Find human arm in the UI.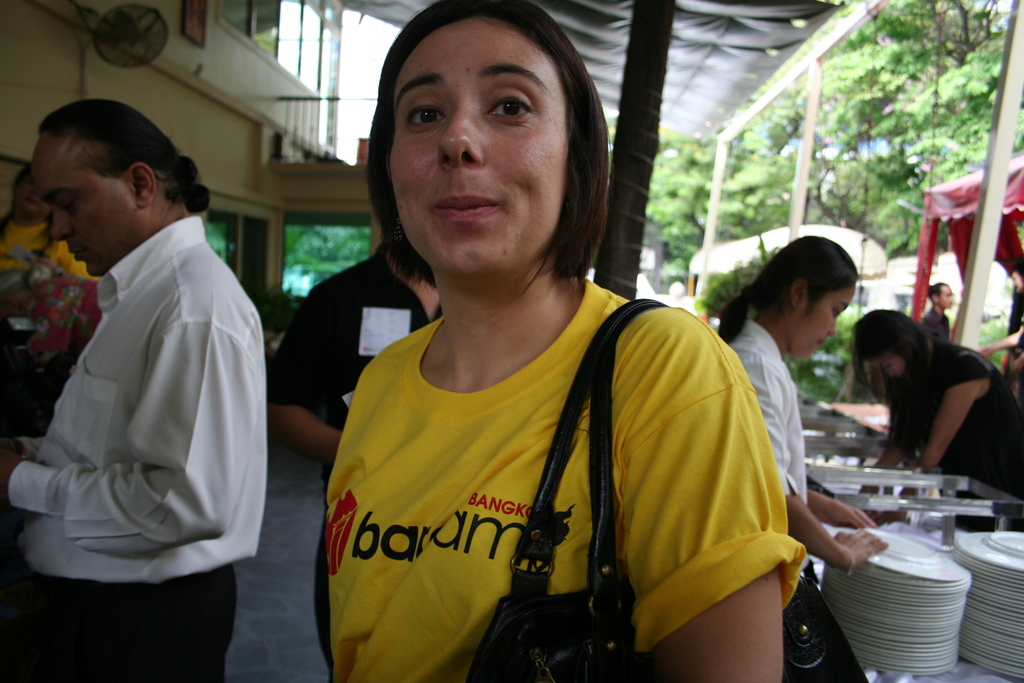
UI element at left=773, top=349, right=878, bottom=588.
